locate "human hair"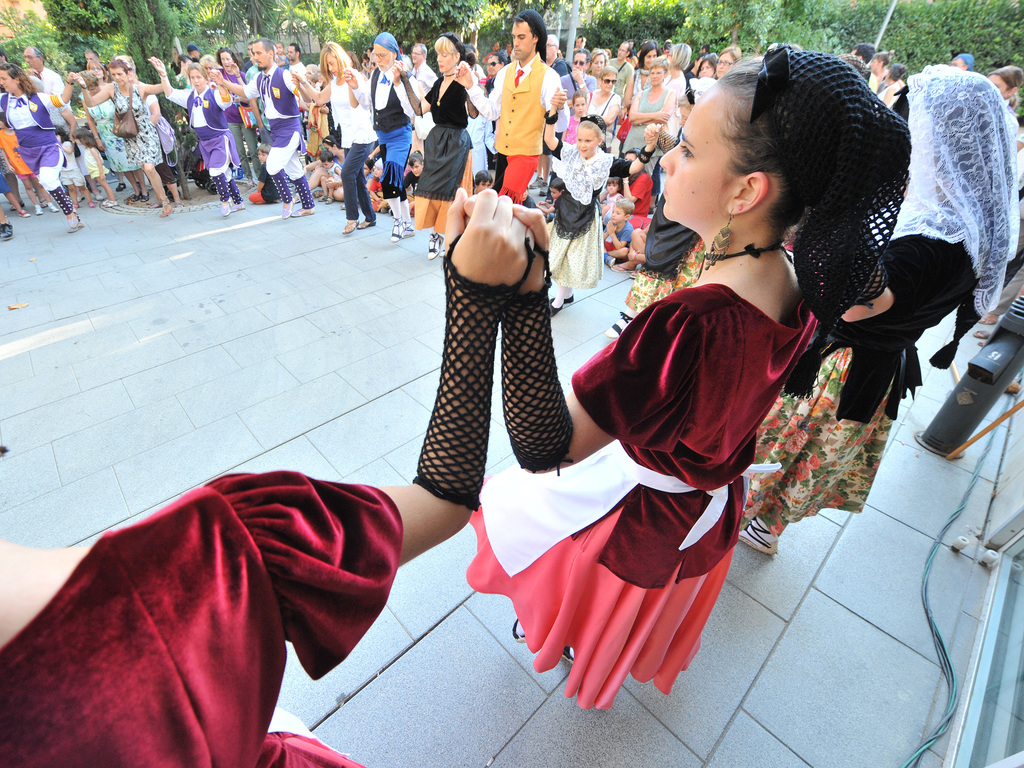
<box>568,48,592,64</box>
